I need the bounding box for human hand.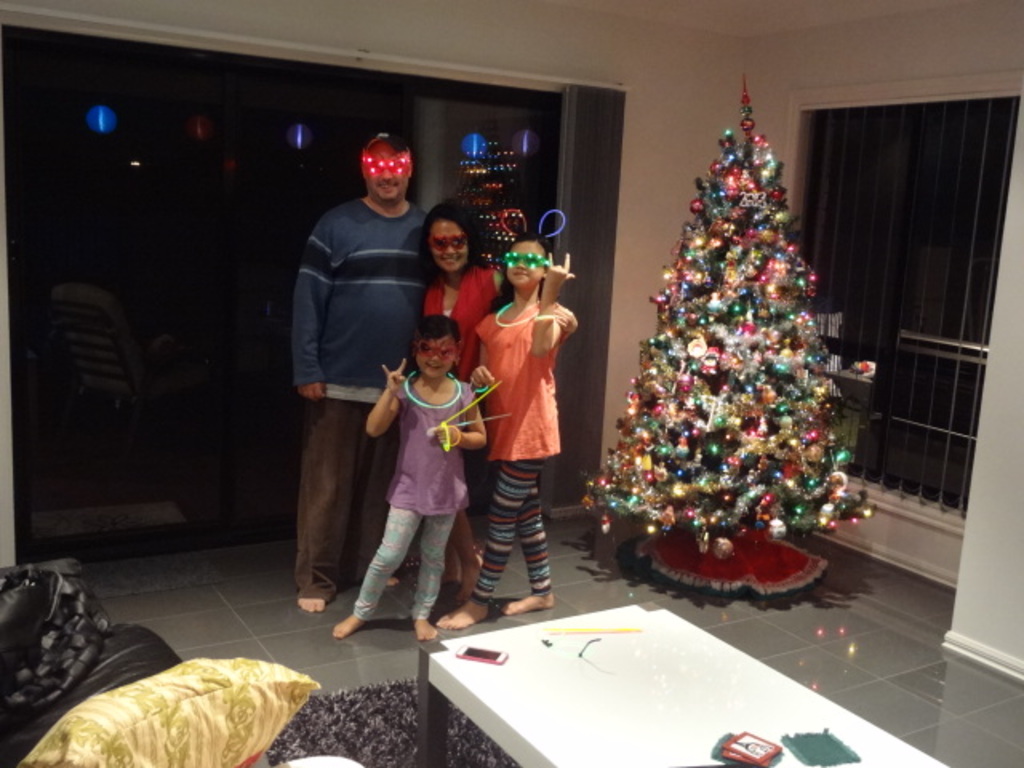
Here it is: (544, 251, 578, 291).
